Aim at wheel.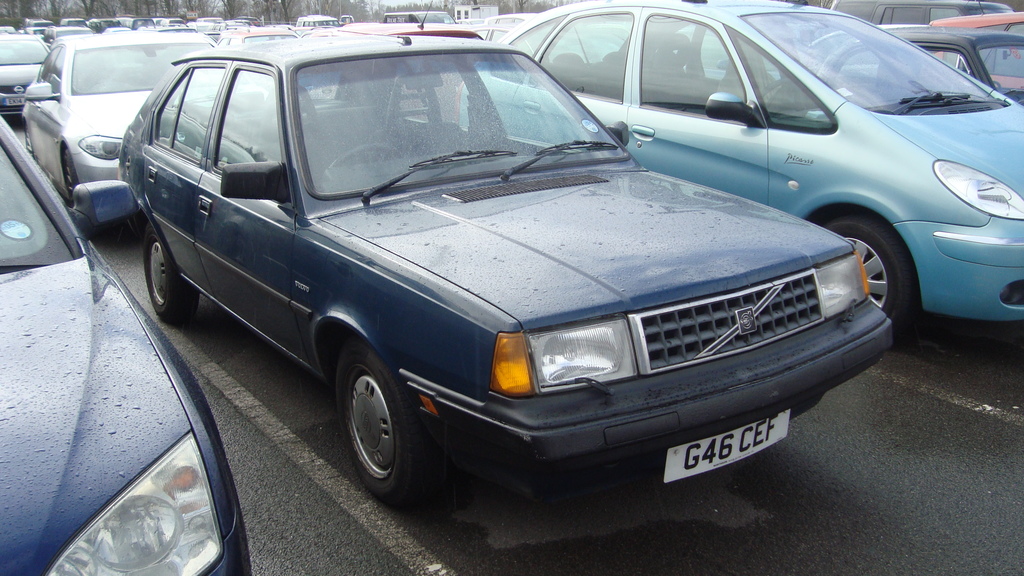
Aimed at region(815, 213, 919, 349).
